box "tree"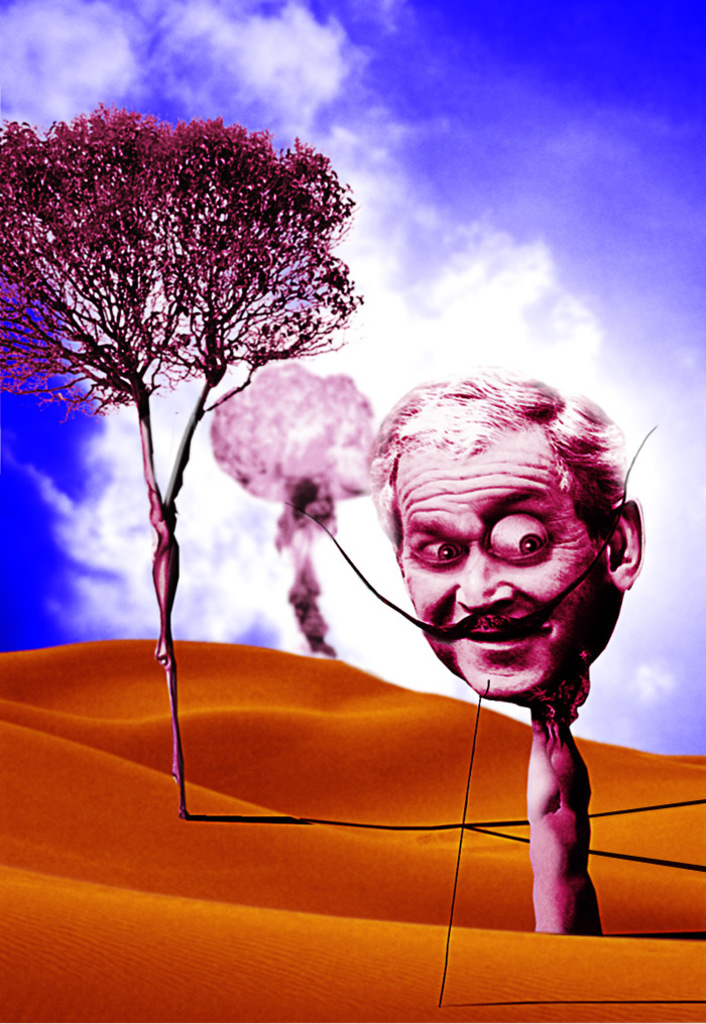
19, 62, 372, 678
